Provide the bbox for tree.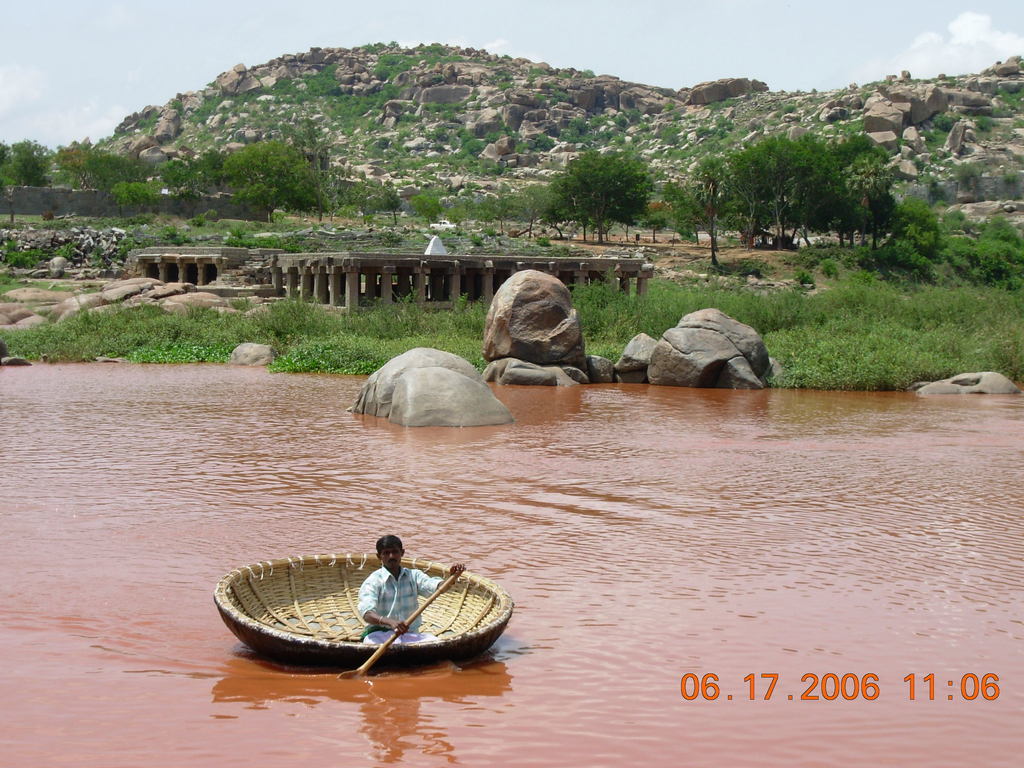
bbox(221, 135, 296, 183).
